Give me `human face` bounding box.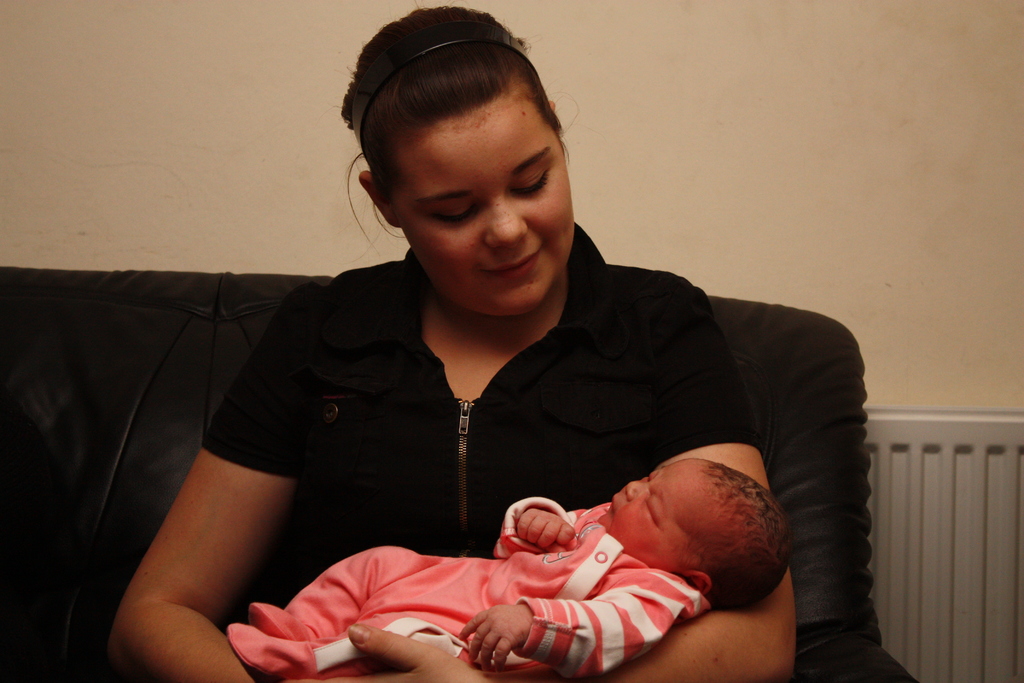
Rect(388, 115, 569, 315).
